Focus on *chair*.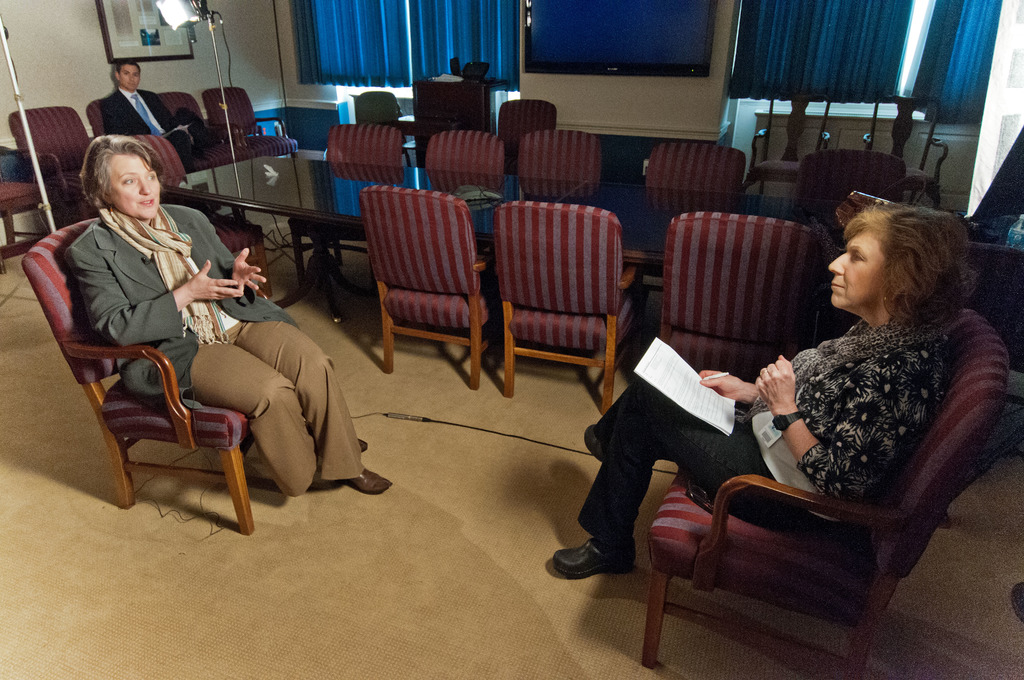
Focused at 860, 89, 945, 209.
